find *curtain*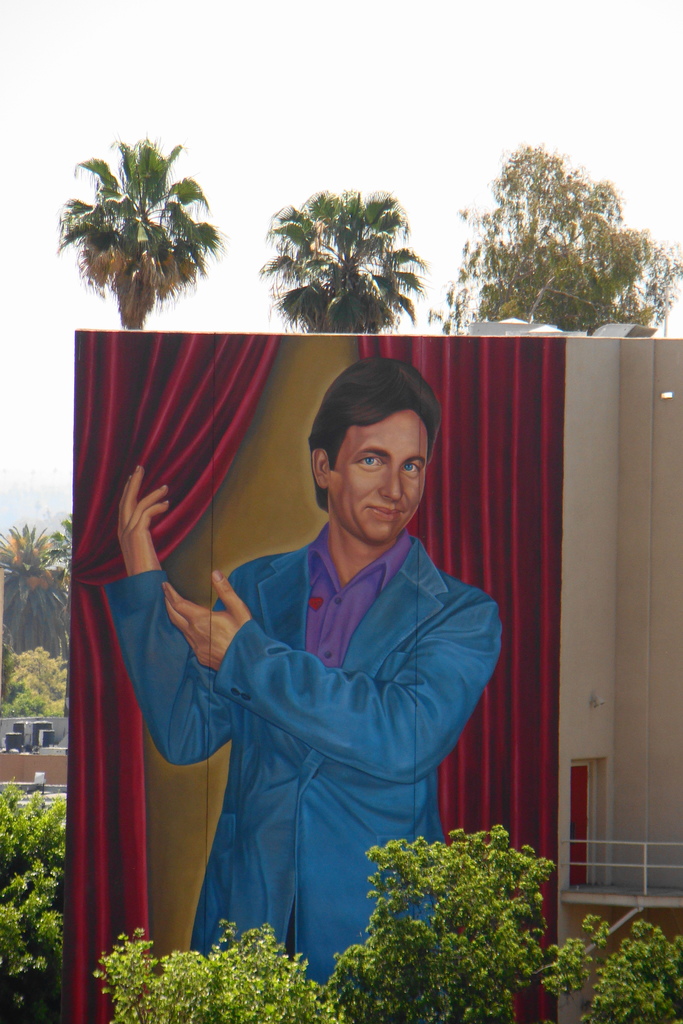
[353, 338, 563, 1023]
